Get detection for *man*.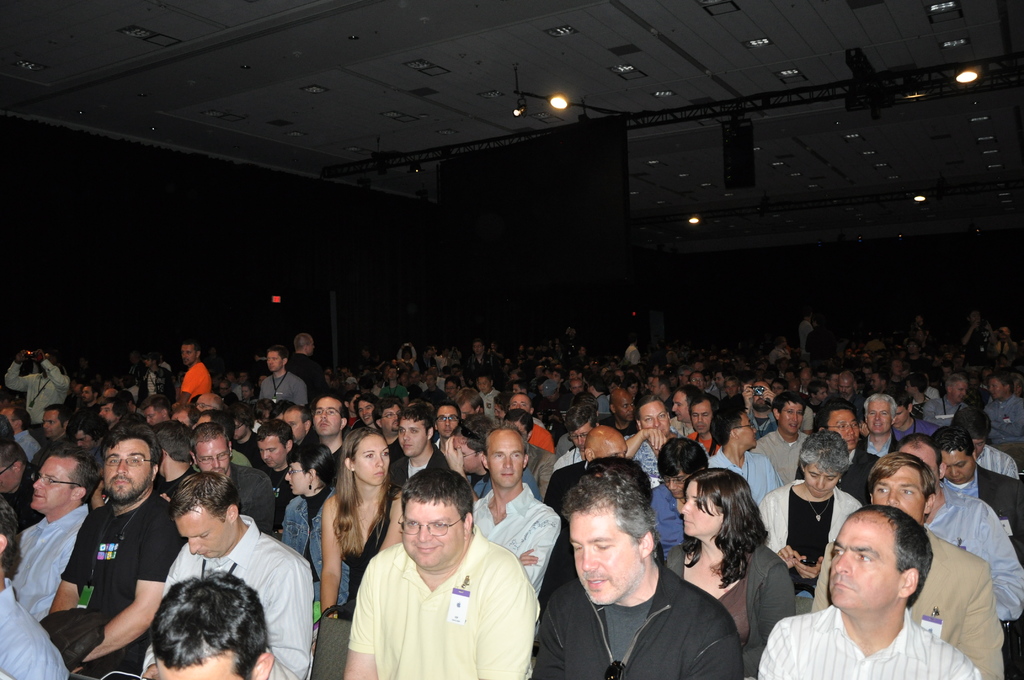
Detection: x1=543 y1=428 x2=632 y2=522.
